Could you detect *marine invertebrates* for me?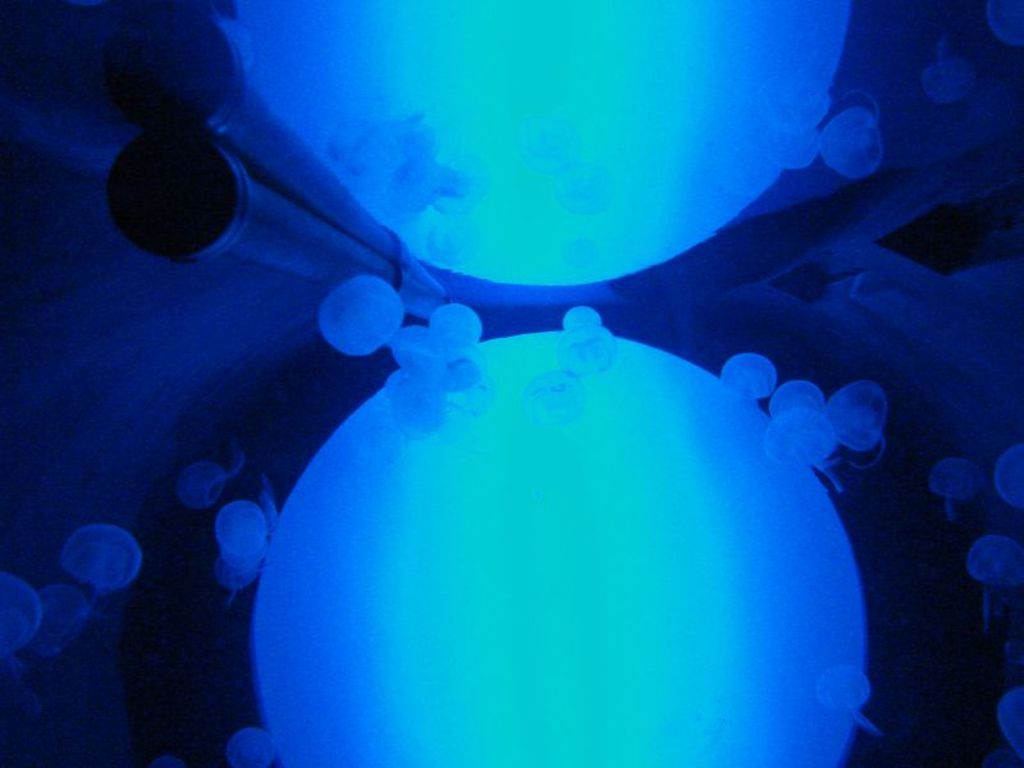
Detection result: left=762, top=406, right=838, bottom=490.
